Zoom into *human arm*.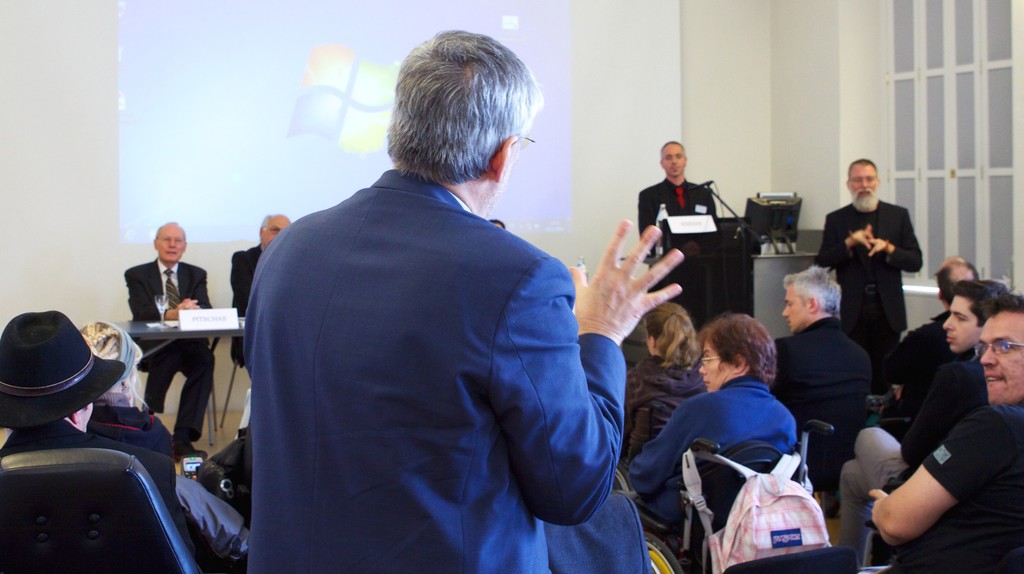
Zoom target: (x1=499, y1=212, x2=651, y2=539).
